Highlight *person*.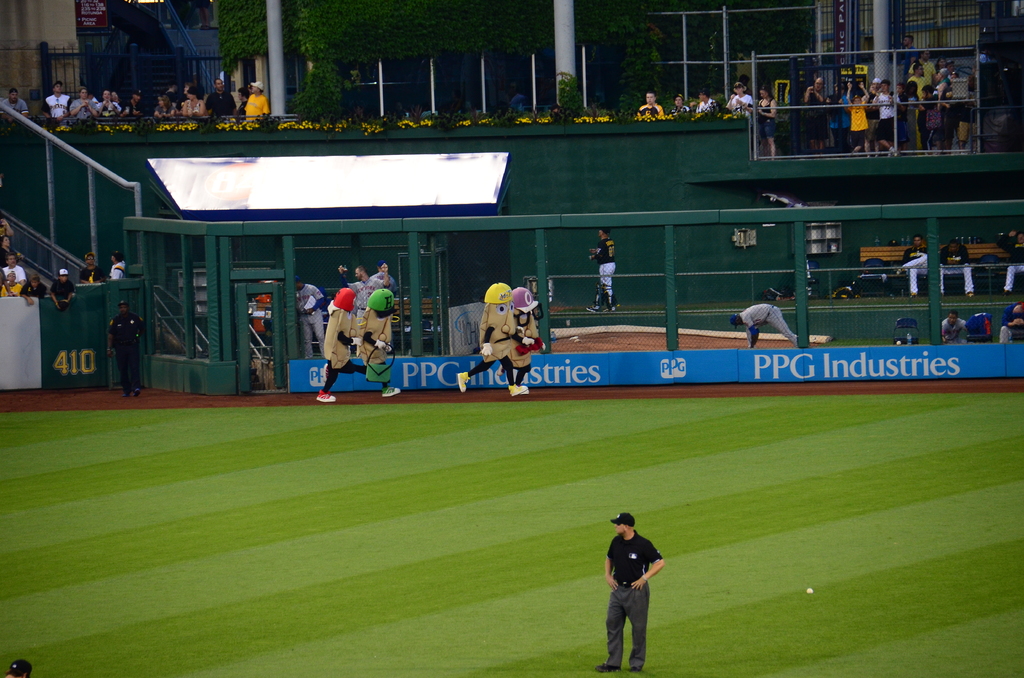
Highlighted region: BBox(70, 88, 97, 120).
